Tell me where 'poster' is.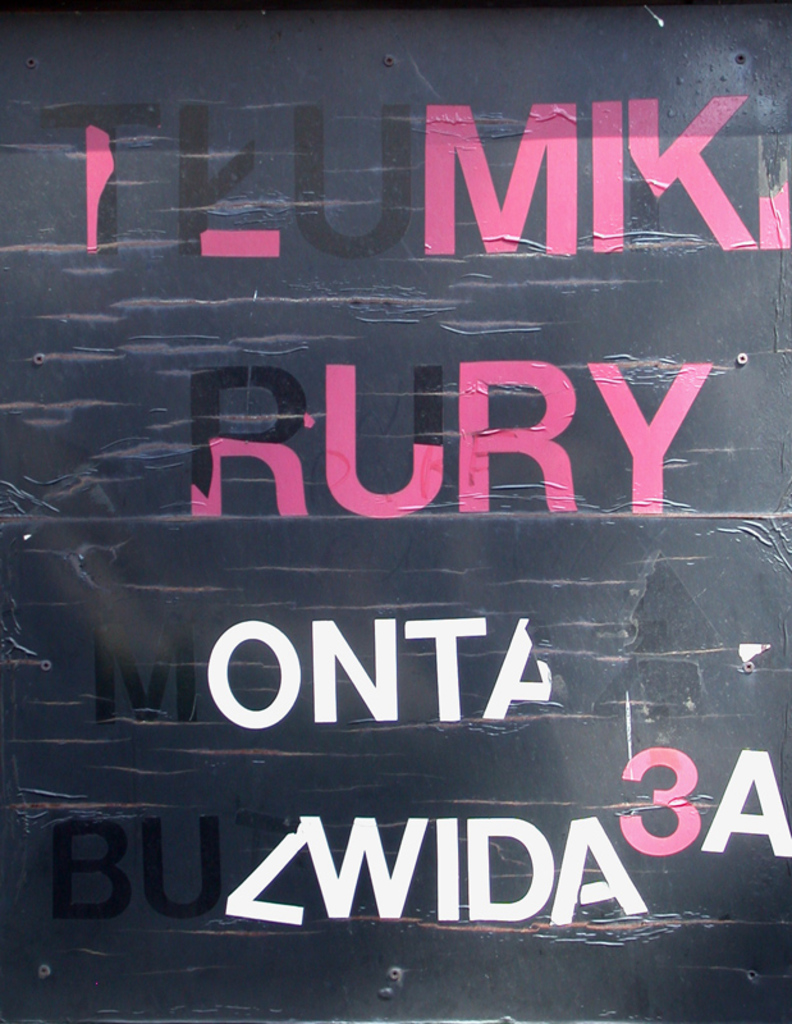
'poster' is at x1=0, y1=0, x2=791, y2=1023.
